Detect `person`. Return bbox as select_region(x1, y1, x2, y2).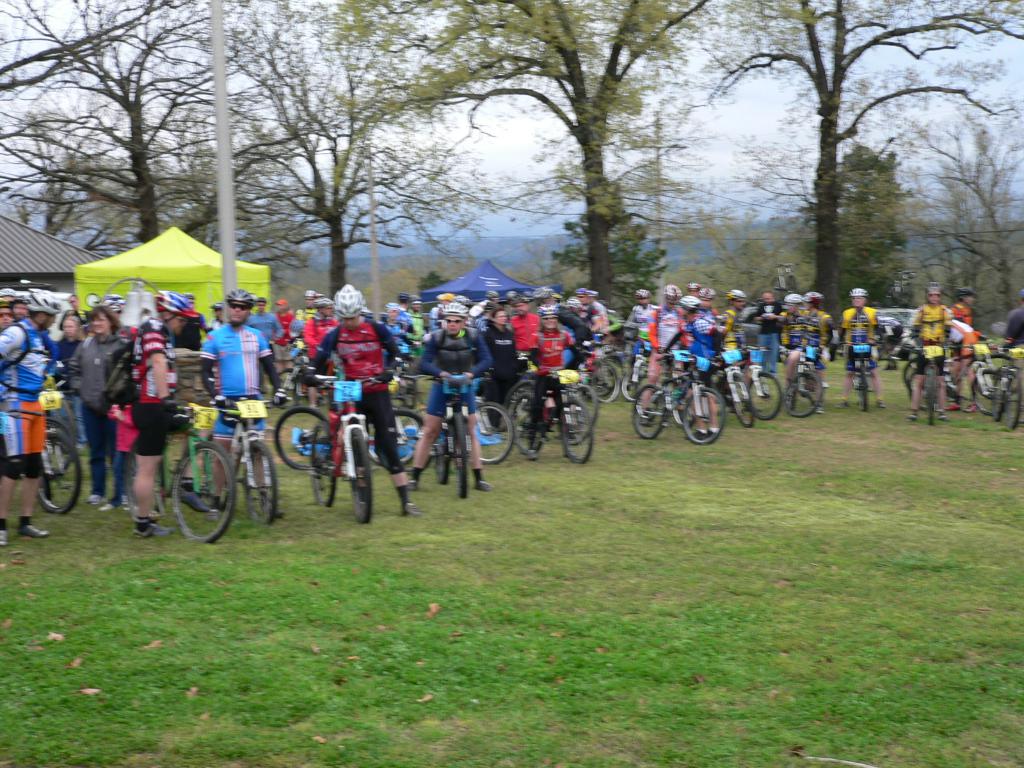
select_region(120, 293, 199, 538).
